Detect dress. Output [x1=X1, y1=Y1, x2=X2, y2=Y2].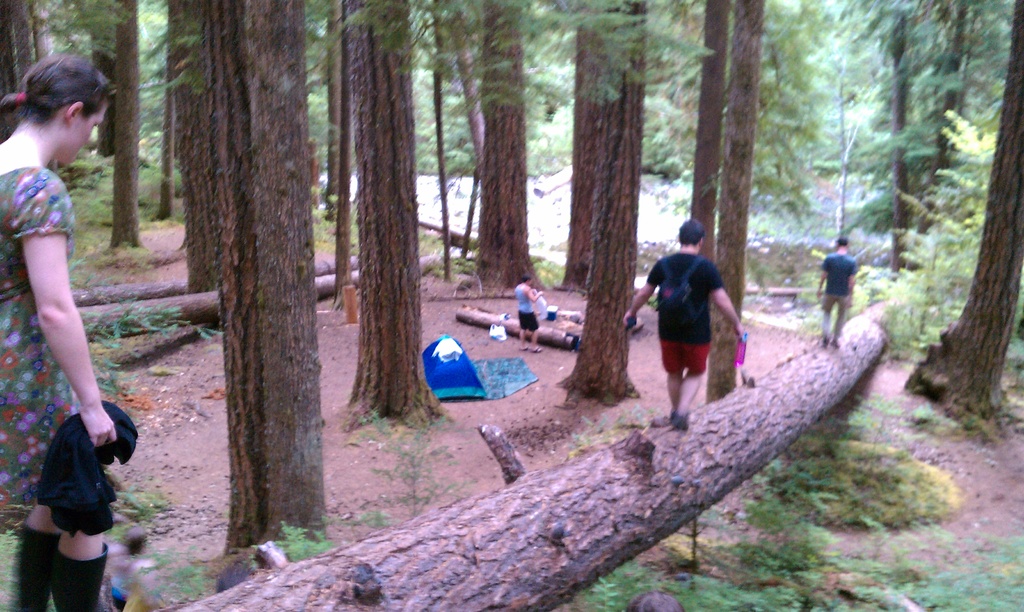
[x1=0, y1=169, x2=73, y2=514].
